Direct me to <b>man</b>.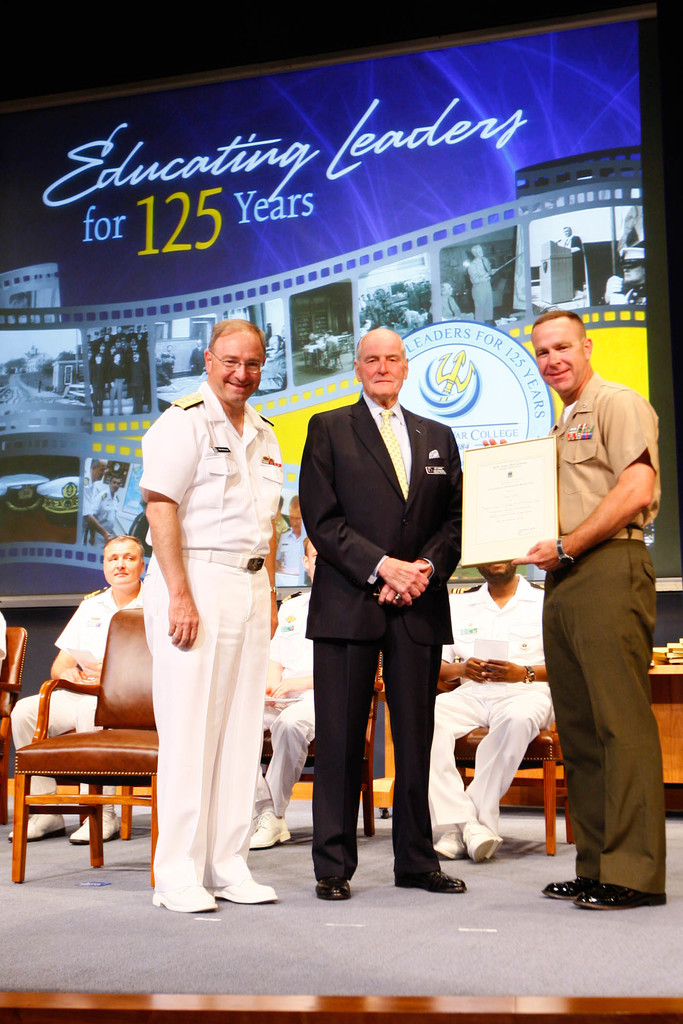
Direction: (left=249, top=539, right=320, bottom=850).
